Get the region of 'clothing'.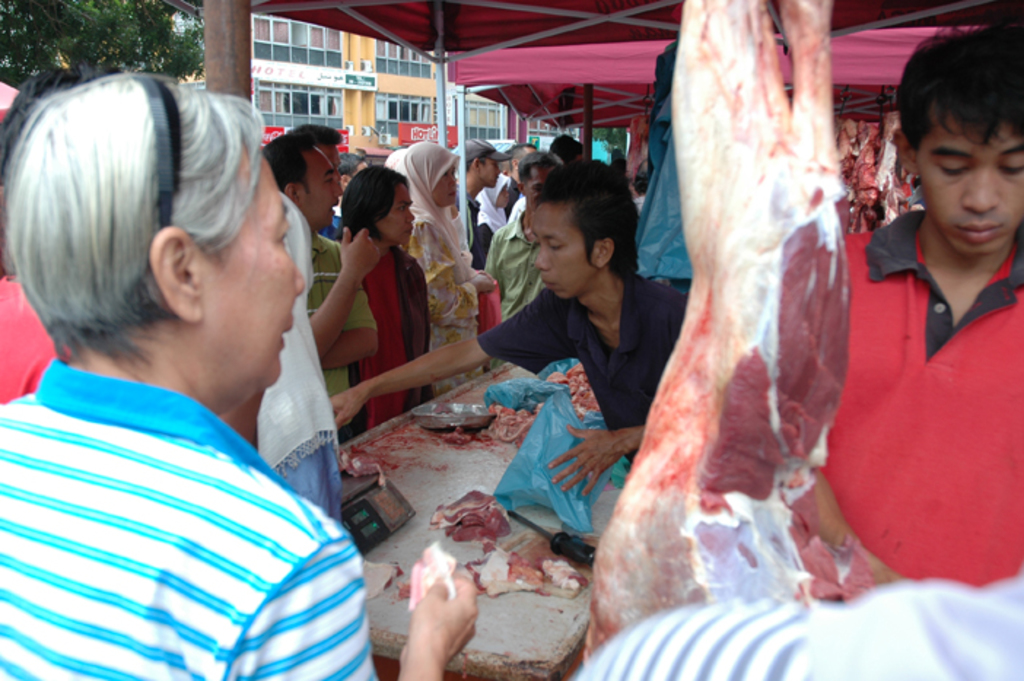
325/209/340/239.
